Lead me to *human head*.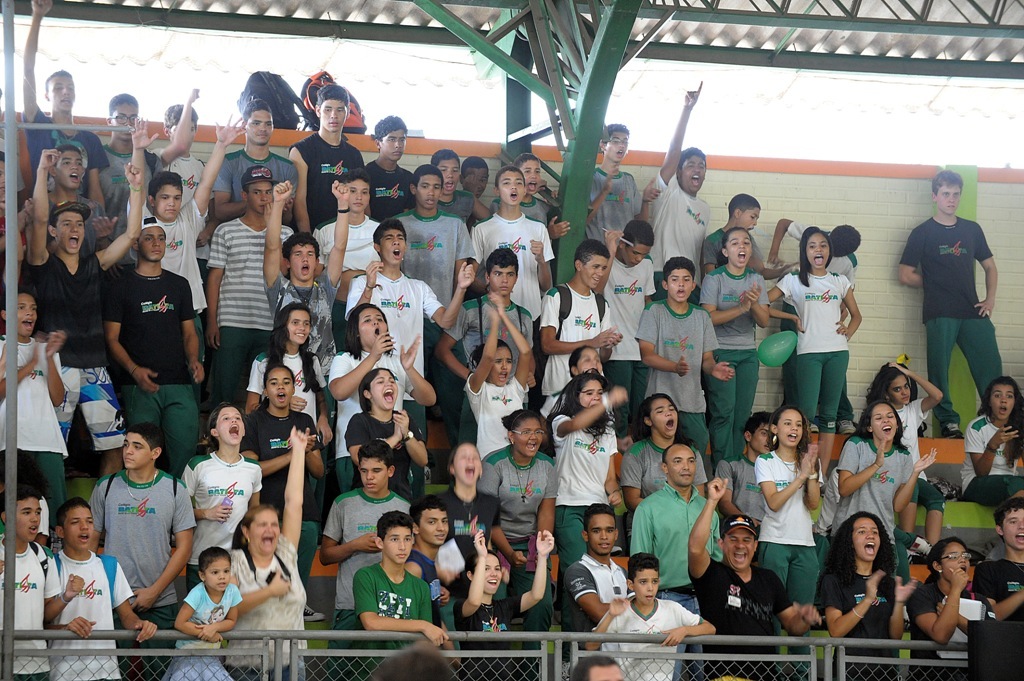
Lead to l=372, t=512, r=415, b=559.
